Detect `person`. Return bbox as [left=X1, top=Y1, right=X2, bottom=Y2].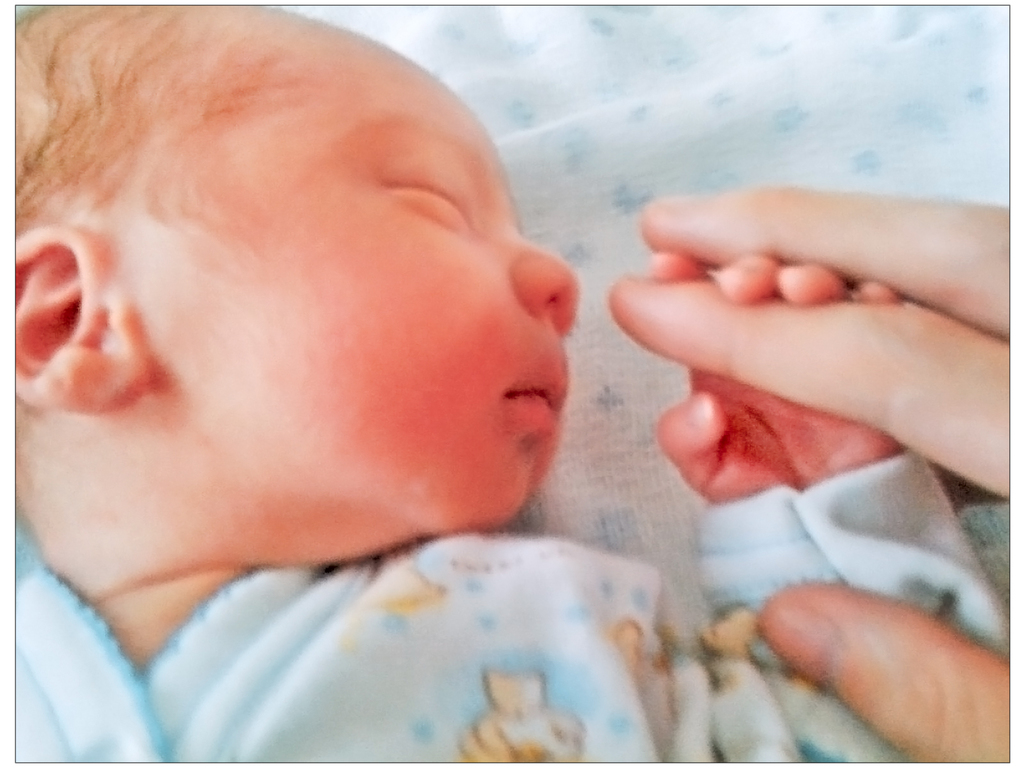
[left=19, top=3, right=1019, bottom=758].
